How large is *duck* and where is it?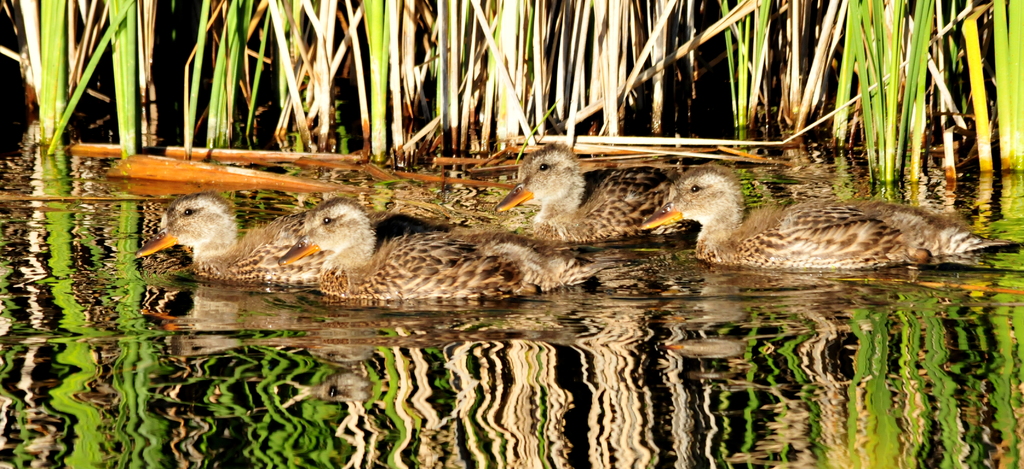
Bounding box: box(140, 198, 312, 283).
